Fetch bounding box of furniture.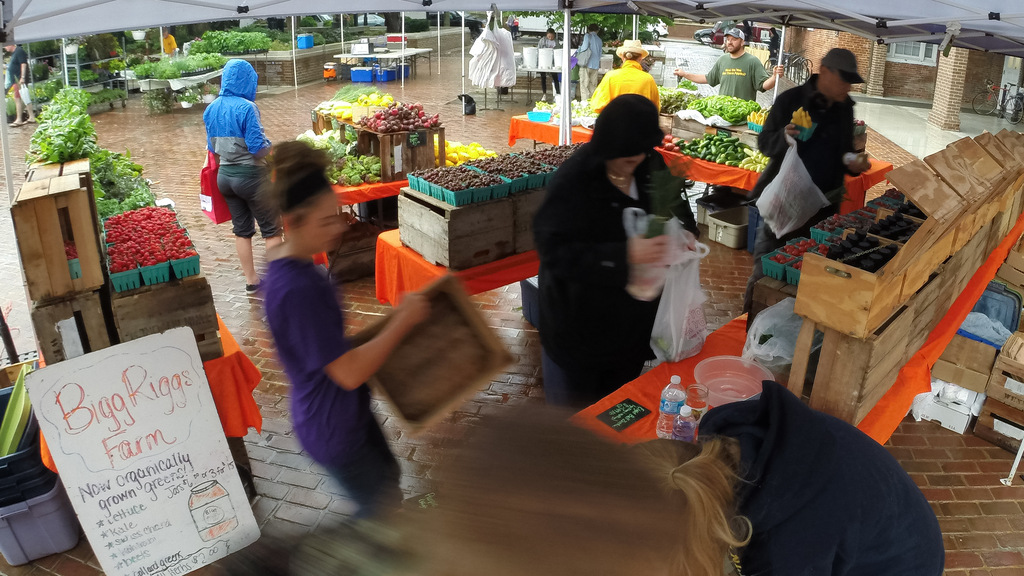
Bbox: 334,44,430,78.
